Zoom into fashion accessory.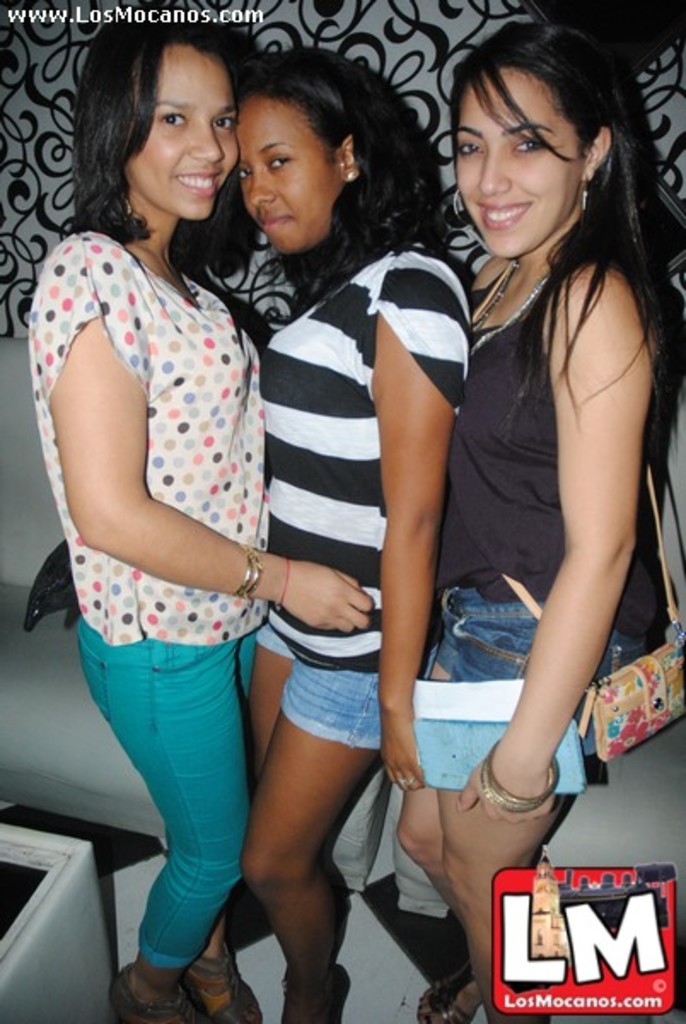
Zoom target: l=106, t=963, r=208, b=1022.
